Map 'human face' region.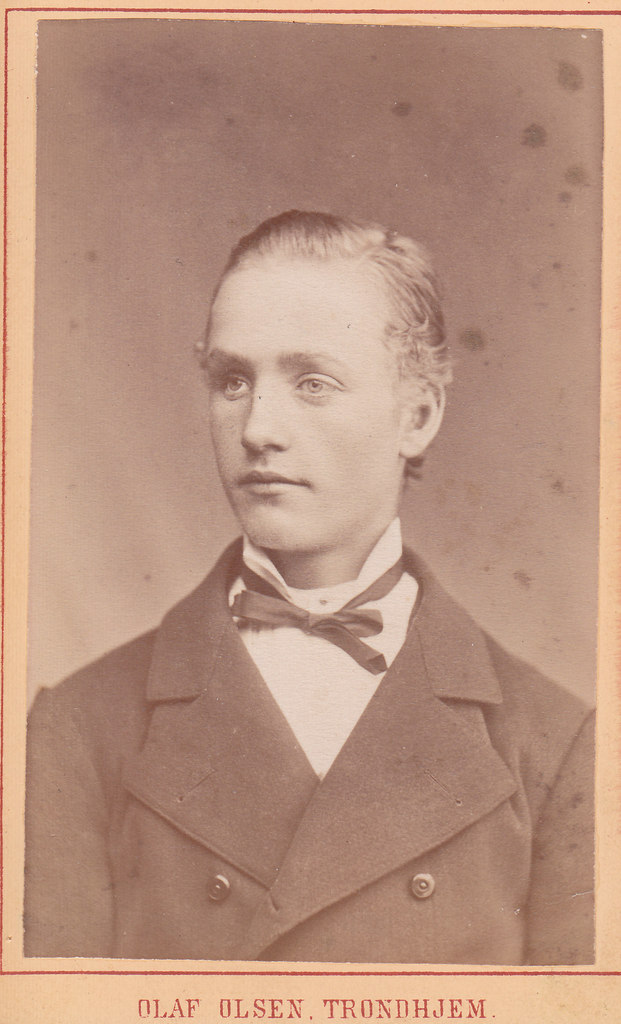
Mapped to {"x1": 201, "y1": 248, "x2": 402, "y2": 554}.
